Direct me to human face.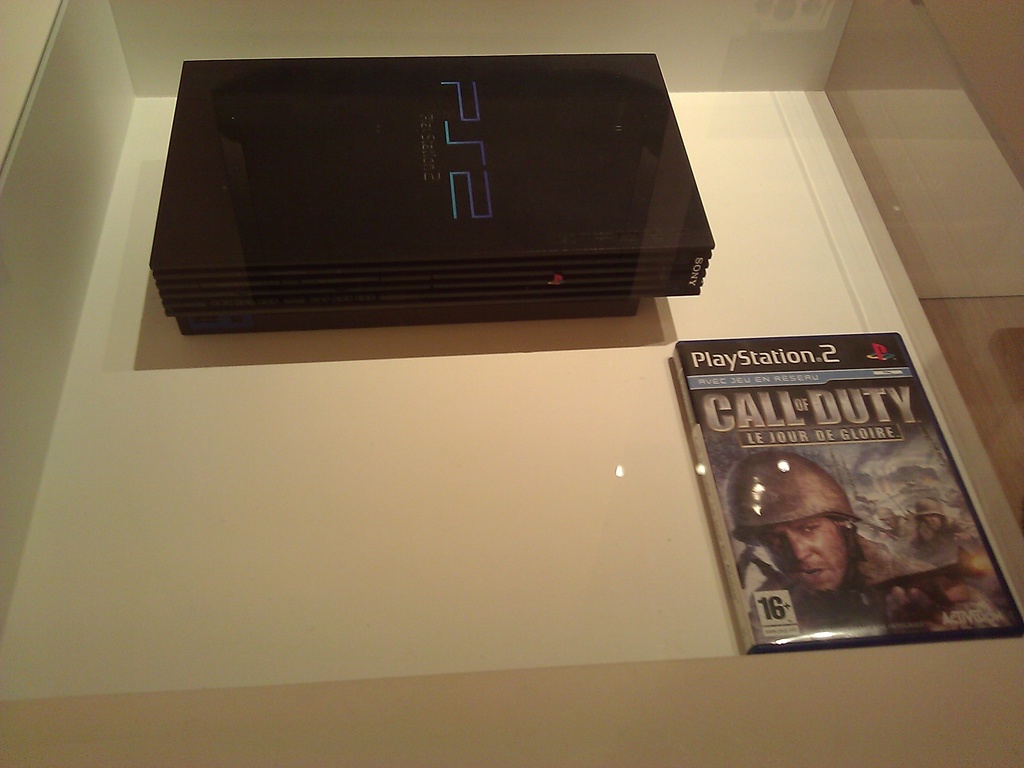
Direction: left=758, top=523, right=846, bottom=596.
